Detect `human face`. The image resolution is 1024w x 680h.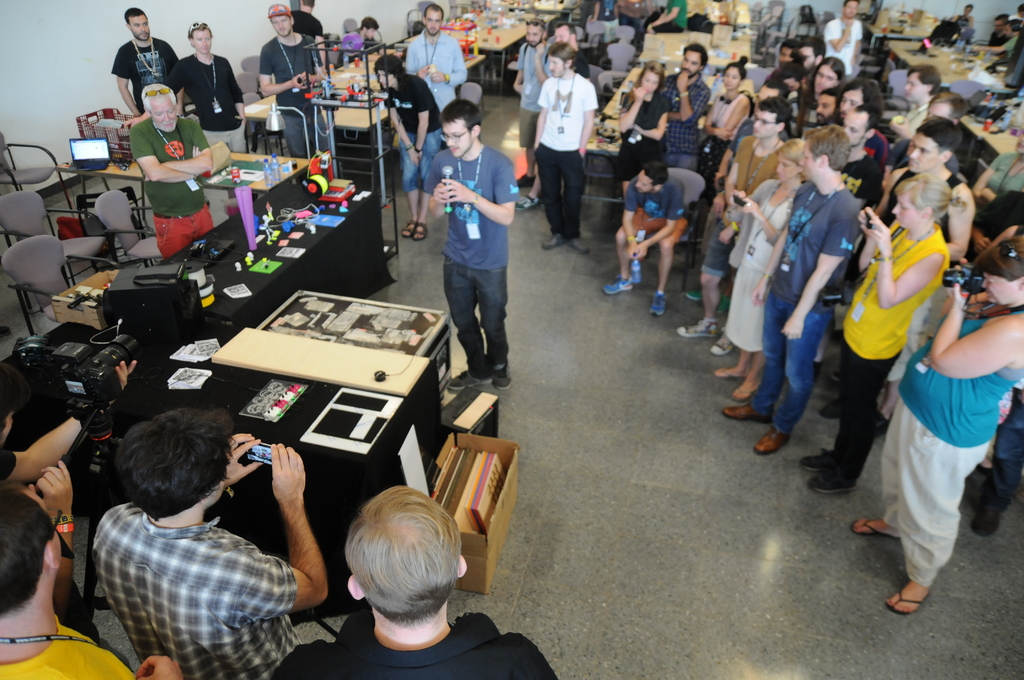
<region>371, 65, 399, 93</region>.
